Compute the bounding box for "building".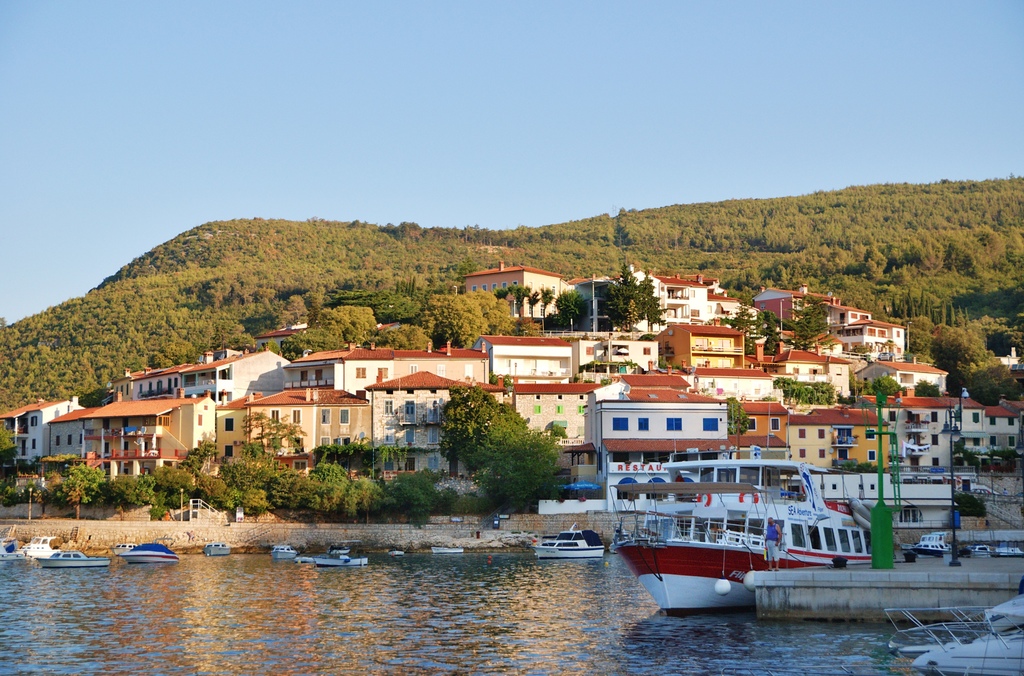
rect(586, 390, 728, 518).
